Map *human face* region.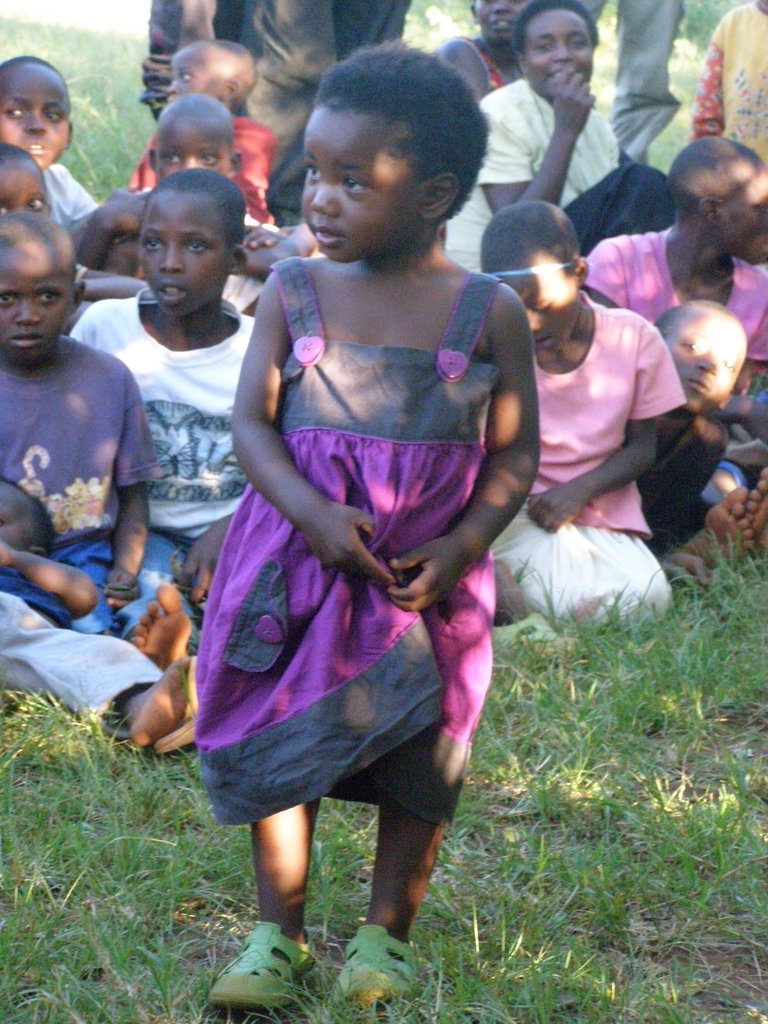
Mapped to [left=164, top=48, right=222, bottom=102].
